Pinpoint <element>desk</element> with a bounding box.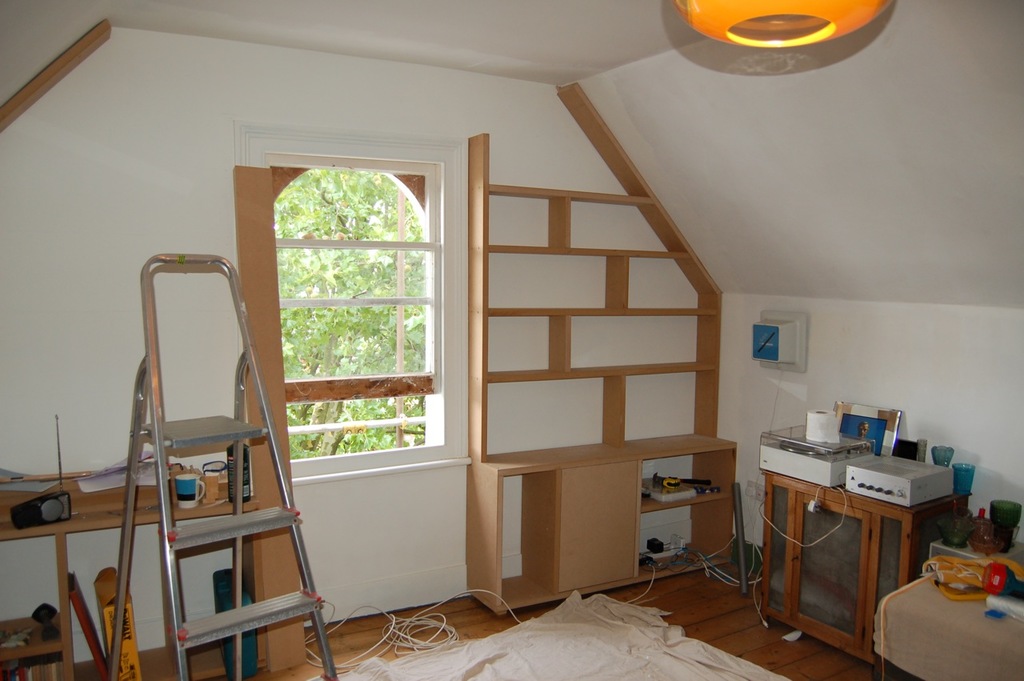
bbox=[463, 433, 733, 614].
